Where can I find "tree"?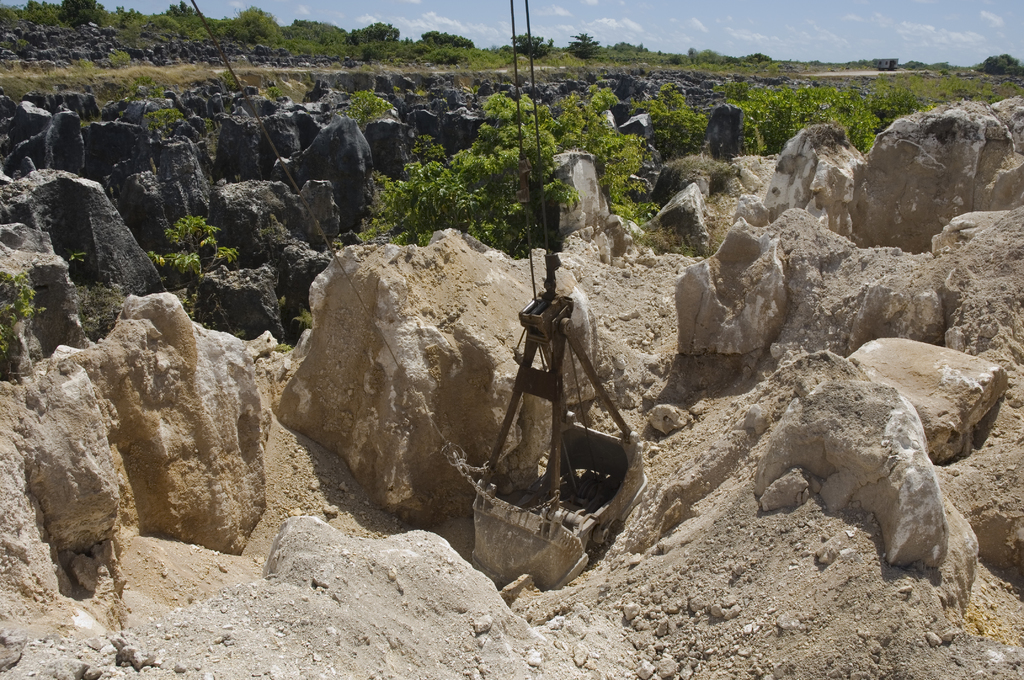
You can find it at locate(340, 94, 391, 129).
